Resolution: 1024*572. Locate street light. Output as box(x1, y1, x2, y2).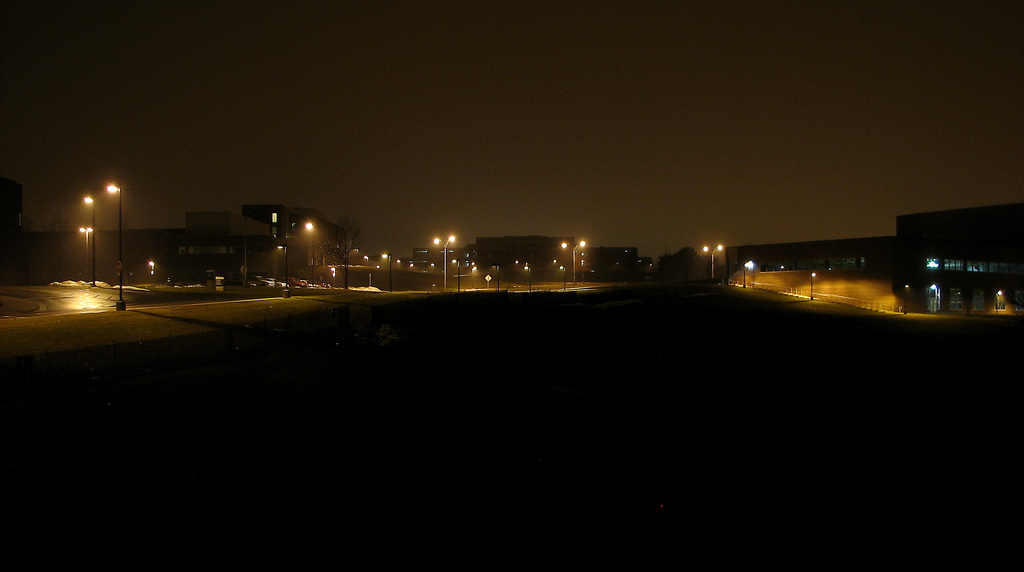
box(433, 234, 455, 293).
